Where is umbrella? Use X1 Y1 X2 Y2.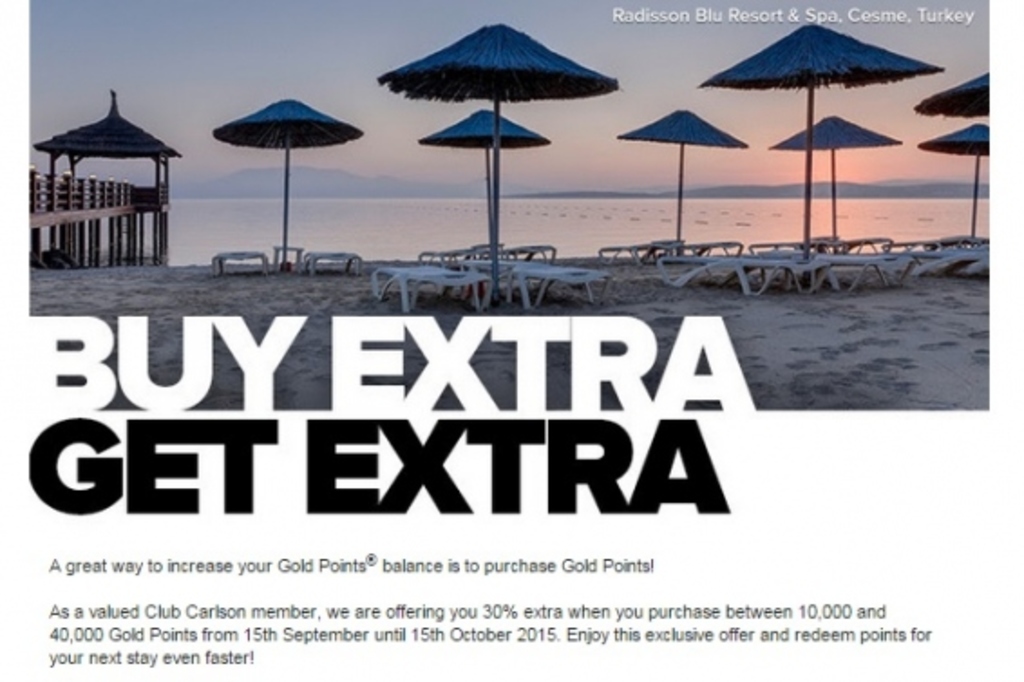
414 112 546 253.
